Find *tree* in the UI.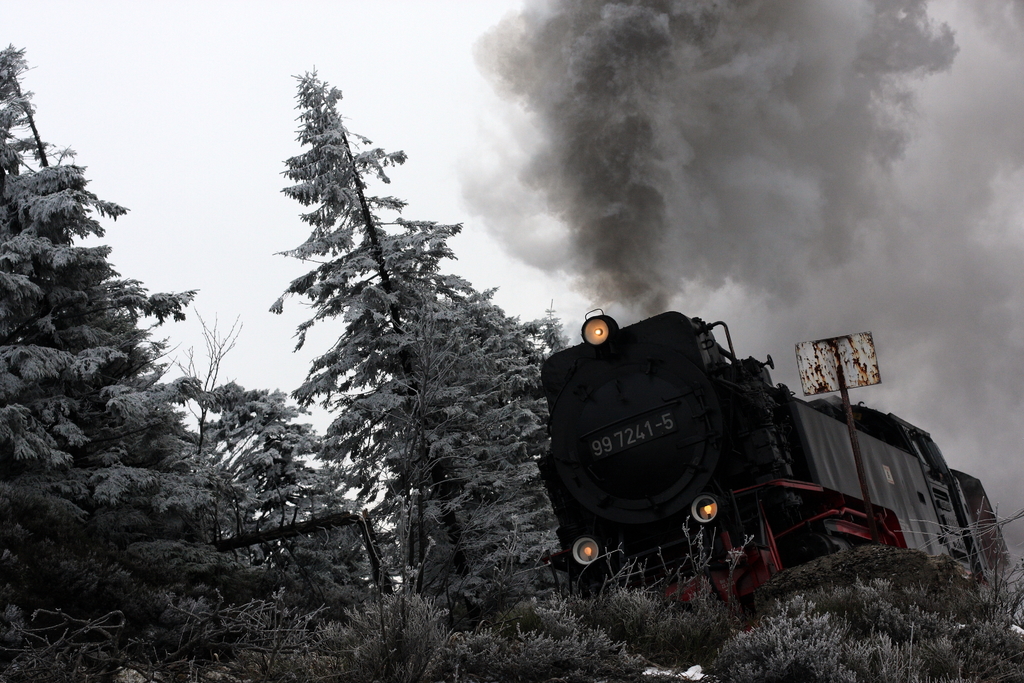
UI element at box(2, 44, 215, 564).
